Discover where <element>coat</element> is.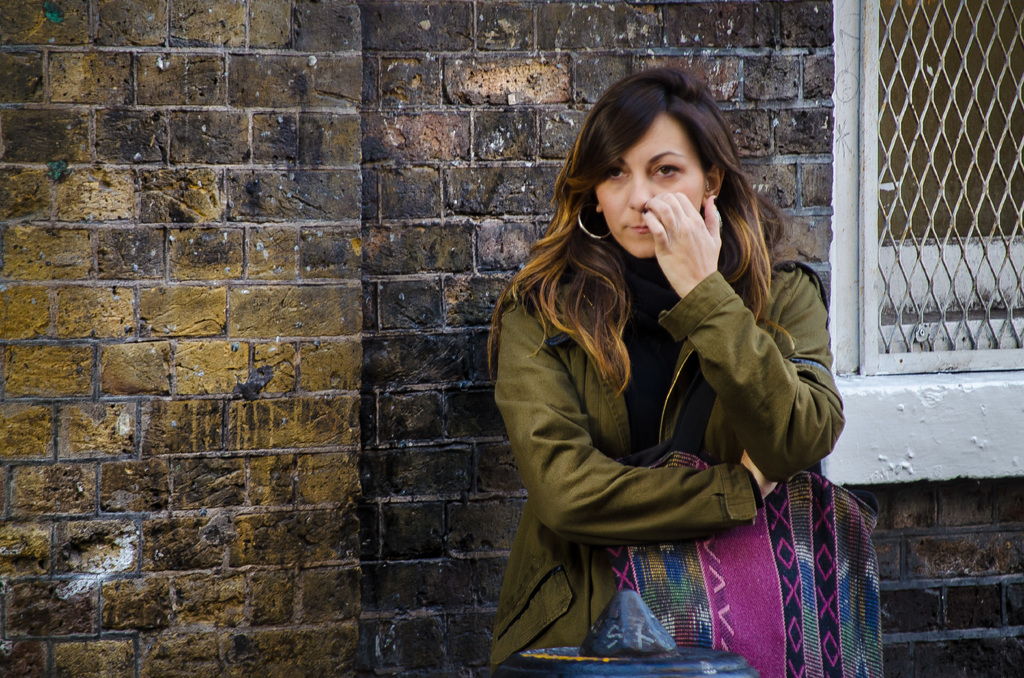
Discovered at 486, 163, 840, 609.
